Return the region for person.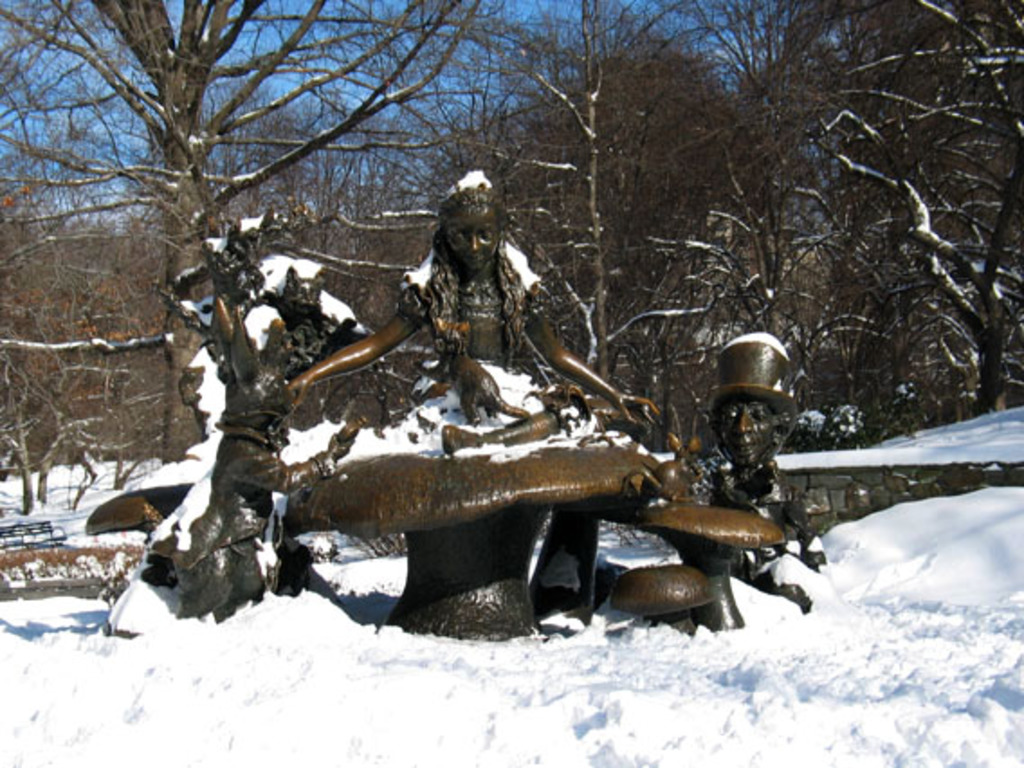
left=288, top=184, right=665, bottom=458.
